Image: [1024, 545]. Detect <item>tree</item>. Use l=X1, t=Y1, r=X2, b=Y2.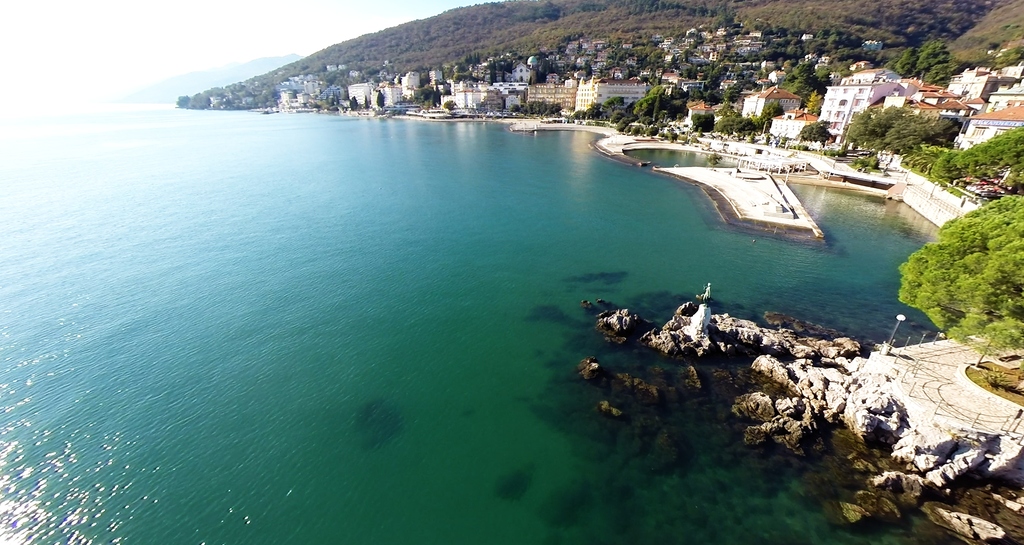
l=361, t=91, r=369, b=110.
